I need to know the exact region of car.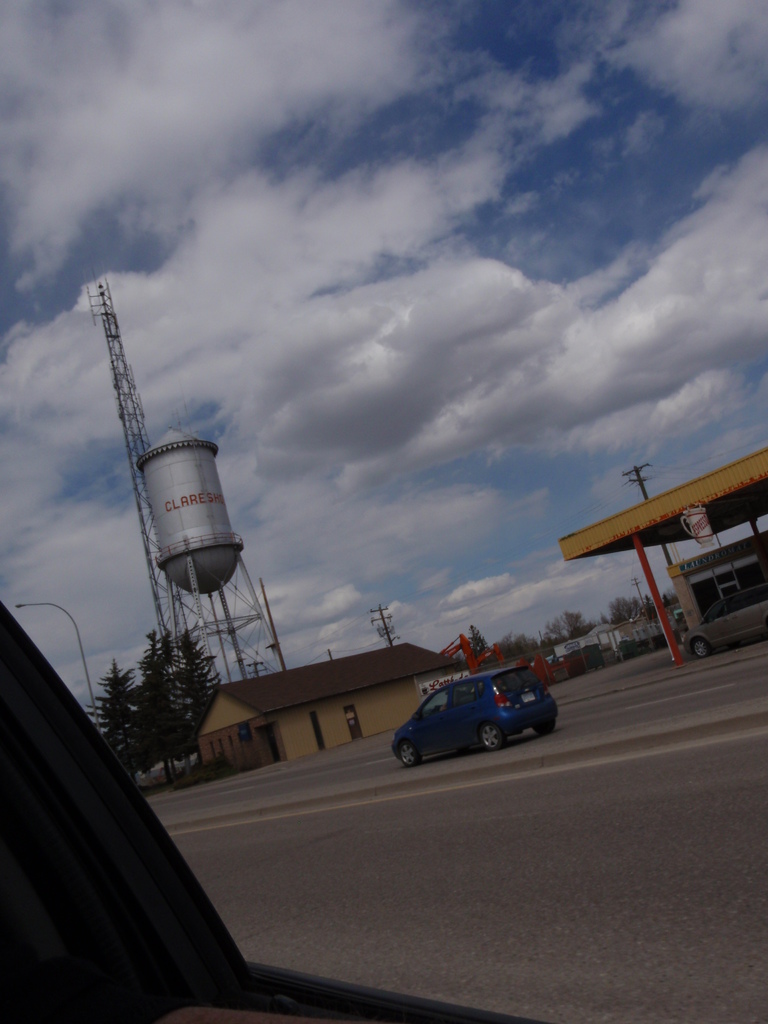
Region: BBox(386, 653, 560, 769).
